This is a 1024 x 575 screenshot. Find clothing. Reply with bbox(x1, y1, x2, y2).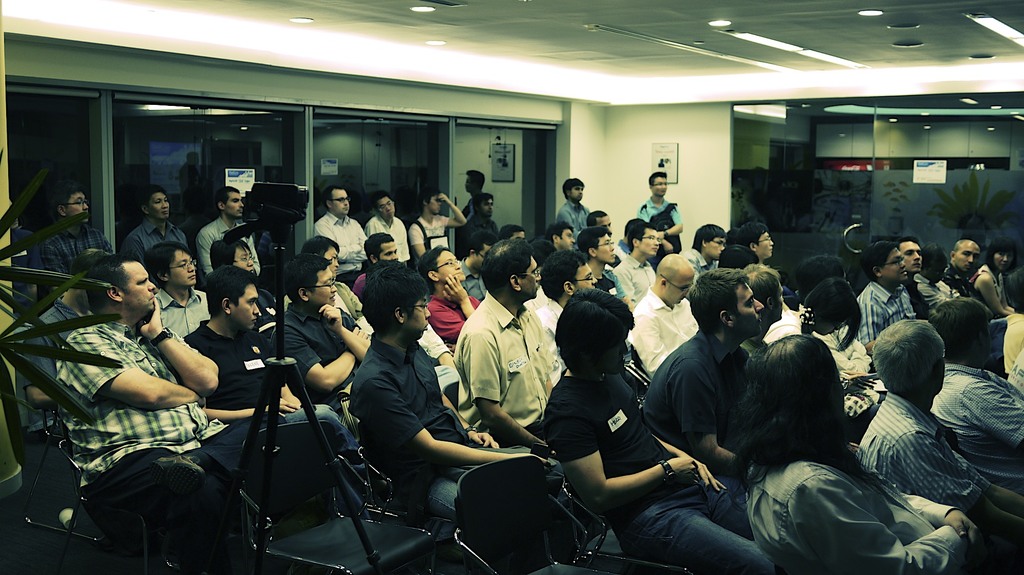
bbox(927, 354, 1023, 499).
